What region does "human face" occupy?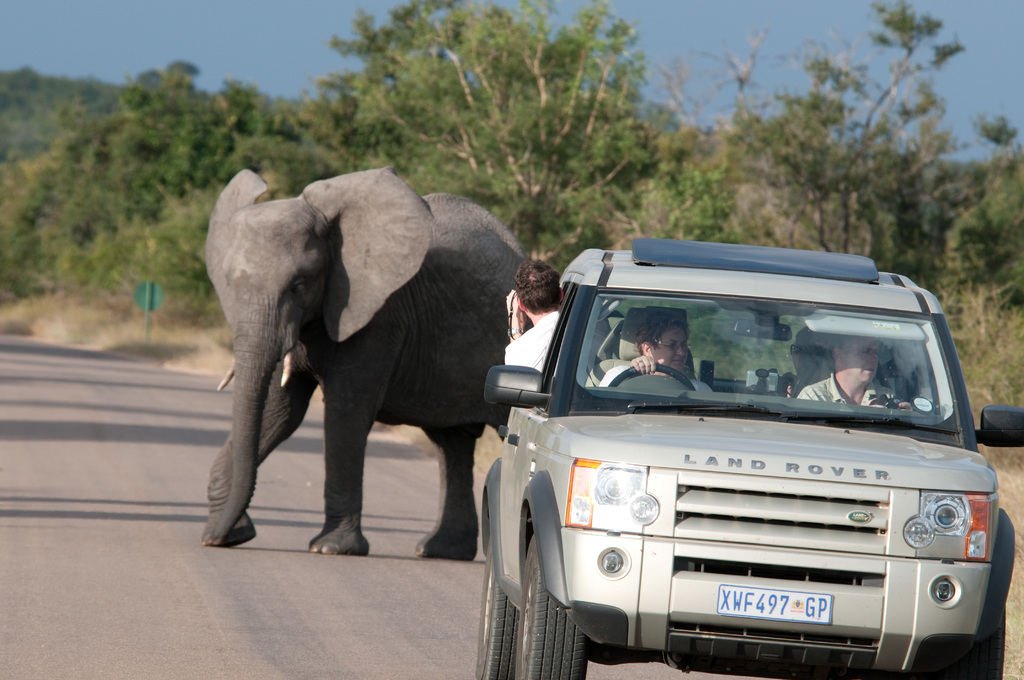
[657,332,684,368].
